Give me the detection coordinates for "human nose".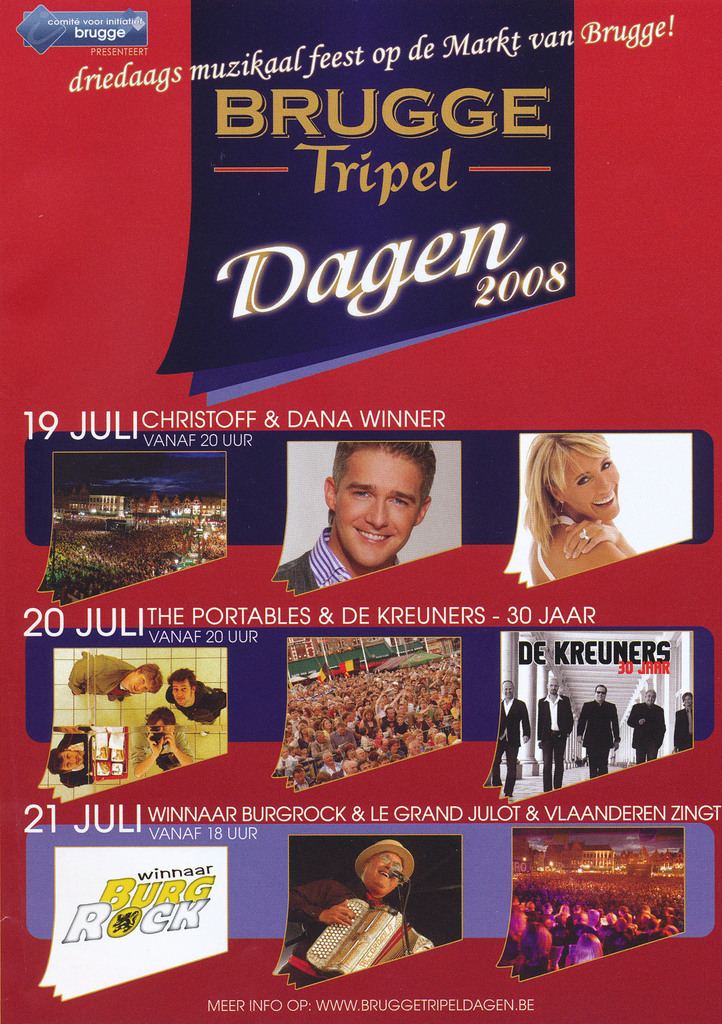
365 496 386 527.
